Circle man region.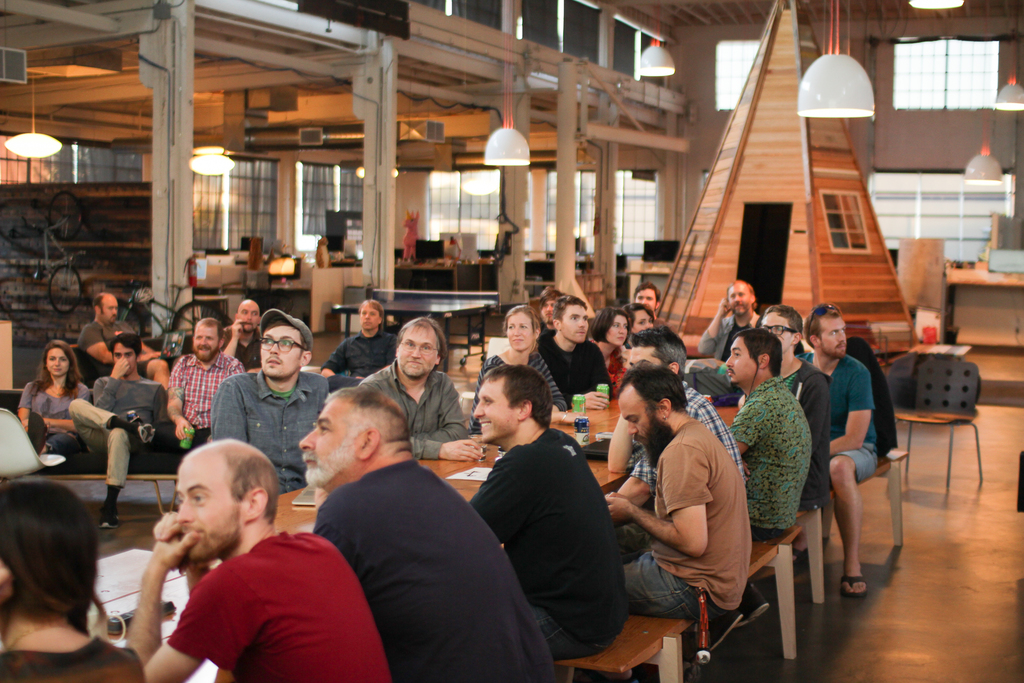
Region: (x1=220, y1=299, x2=264, y2=372).
